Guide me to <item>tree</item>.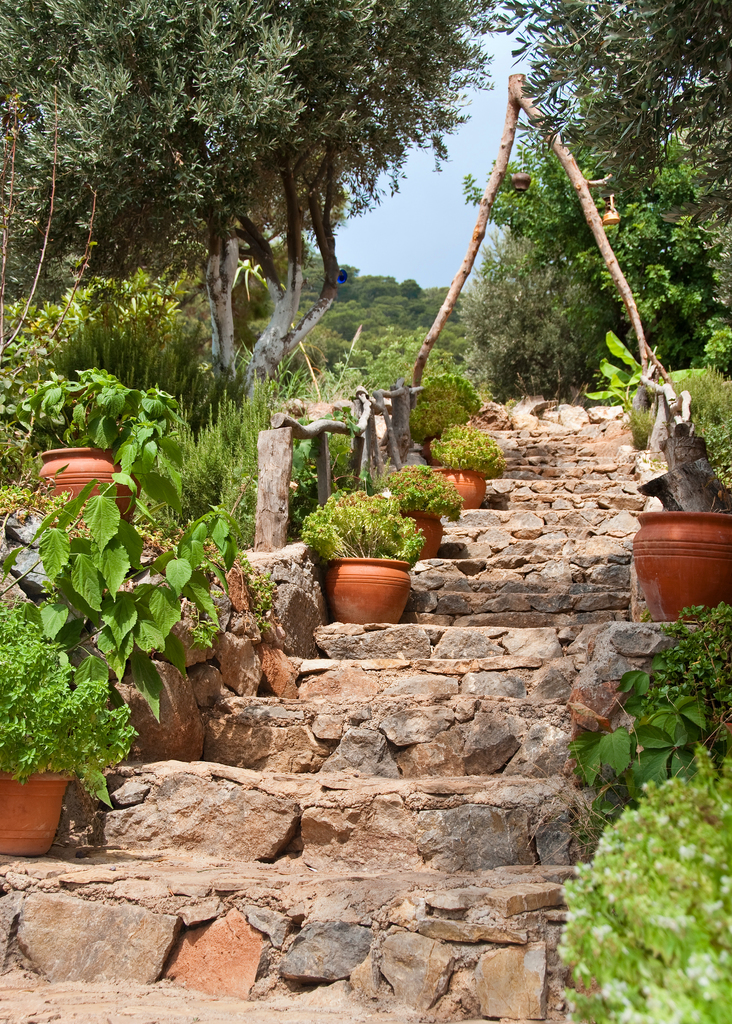
Guidance: rect(0, 0, 279, 275).
